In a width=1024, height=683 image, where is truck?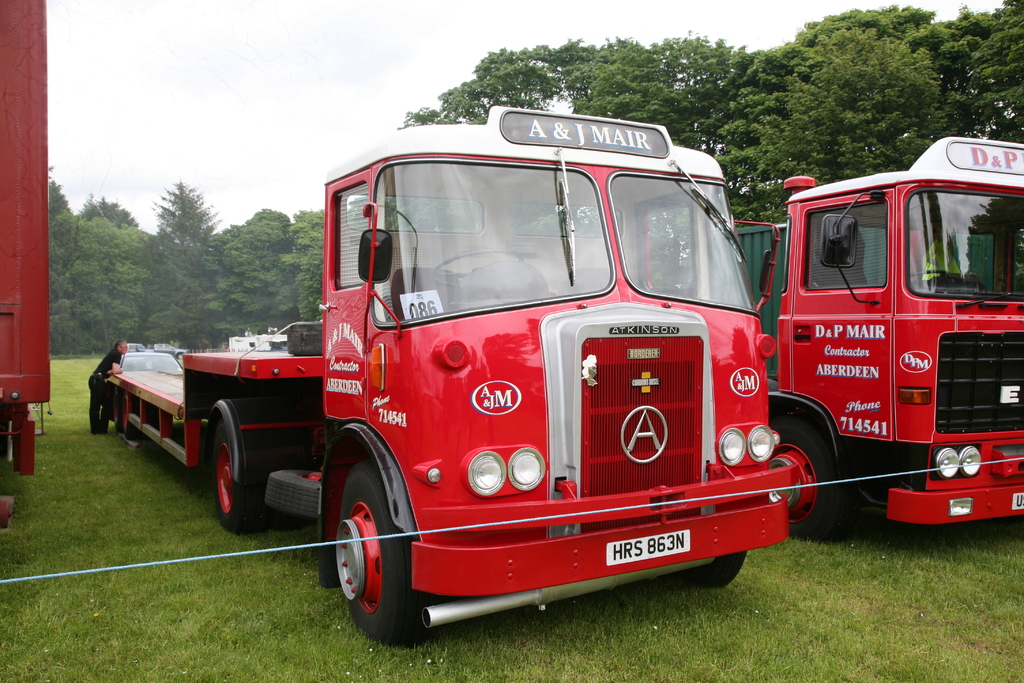
x1=0 y1=0 x2=57 y2=541.
